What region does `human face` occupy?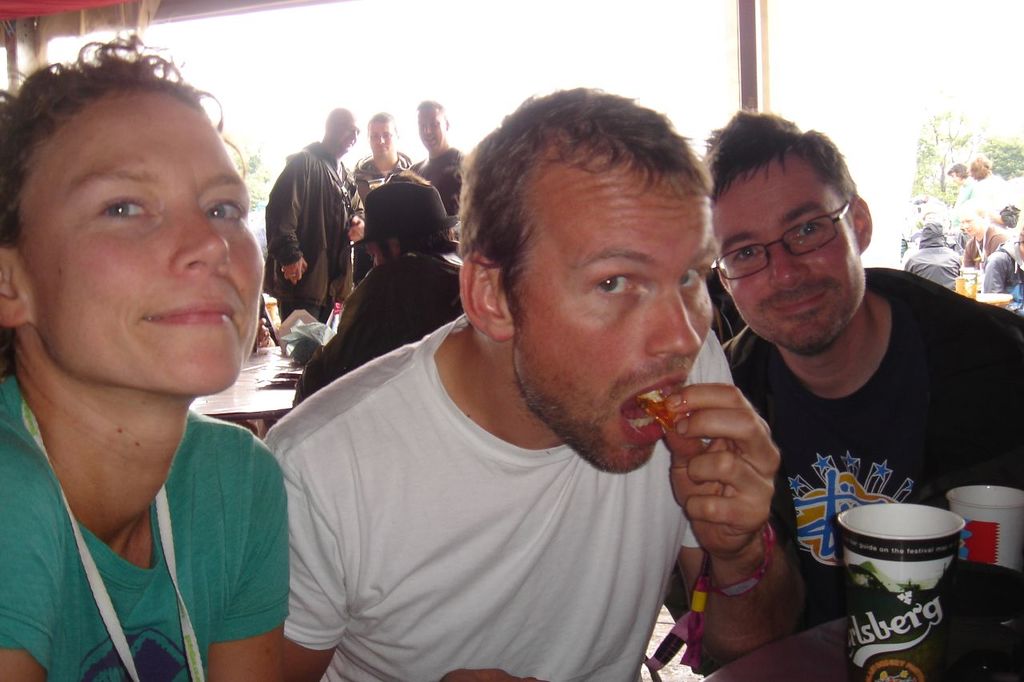
crop(414, 102, 443, 141).
